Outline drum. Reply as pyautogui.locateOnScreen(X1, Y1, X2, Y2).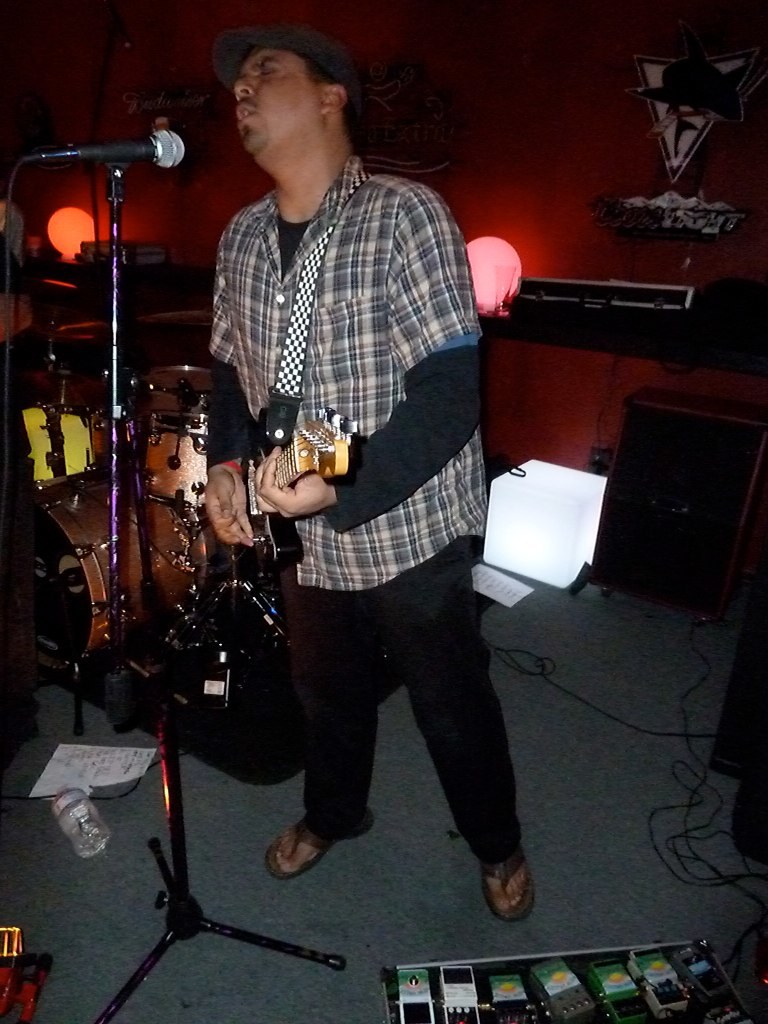
pyautogui.locateOnScreen(137, 358, 229, 514).
